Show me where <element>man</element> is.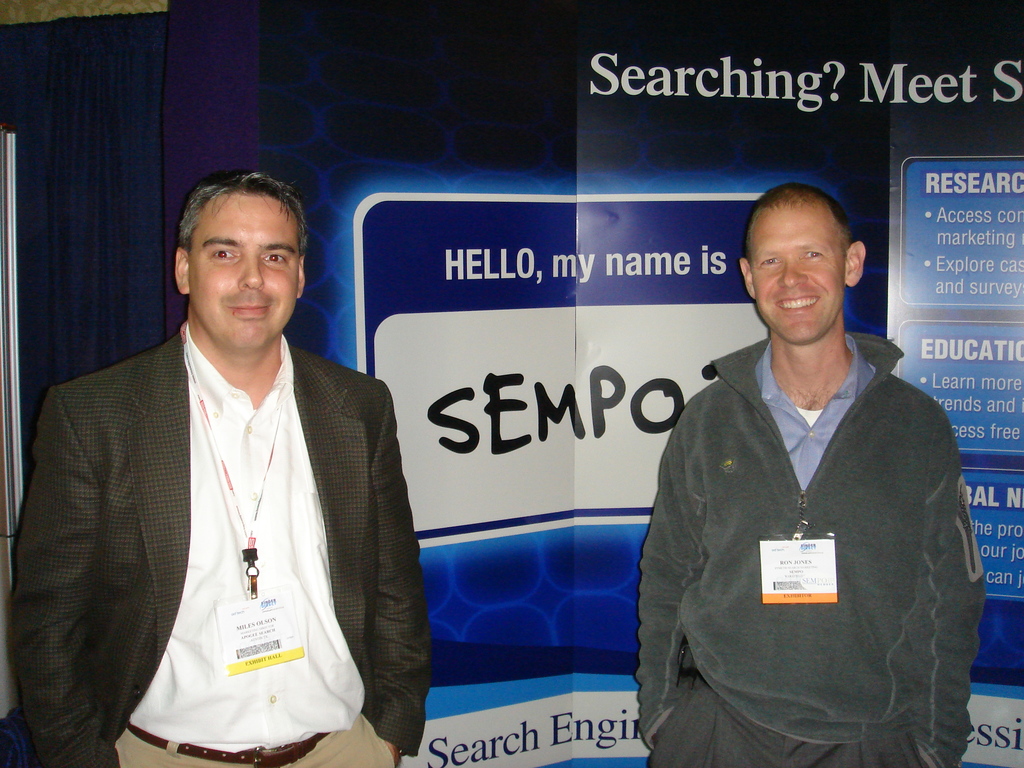
<element>man</element> is at (638,180,986,767).
